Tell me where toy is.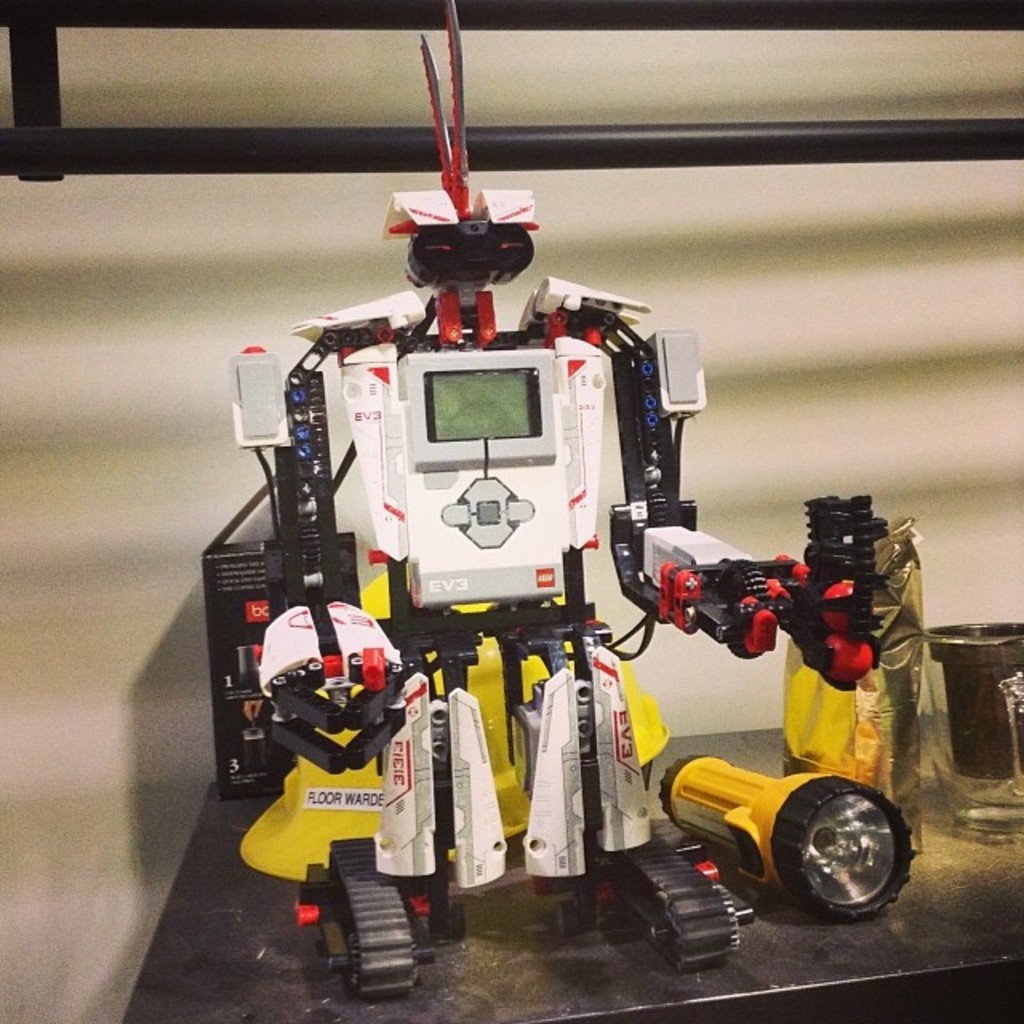
toy is at x1=232, y1=5, x2=920, y2=989.
